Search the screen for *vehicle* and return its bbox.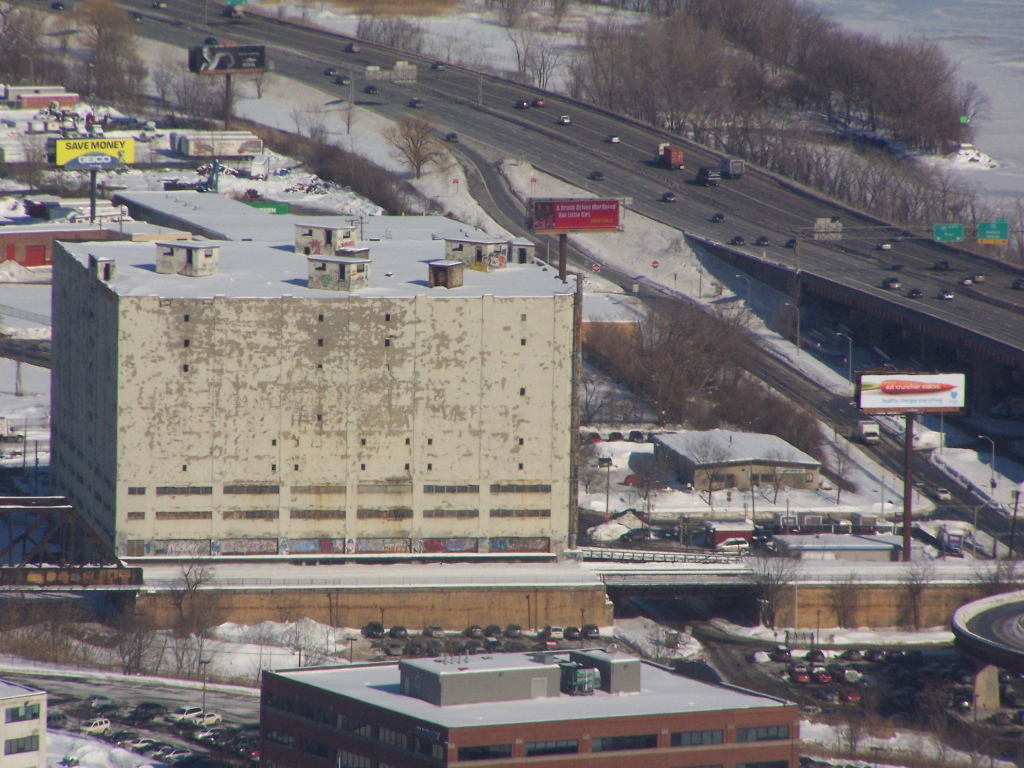
Found: rect(717, 535, 746, 554).
